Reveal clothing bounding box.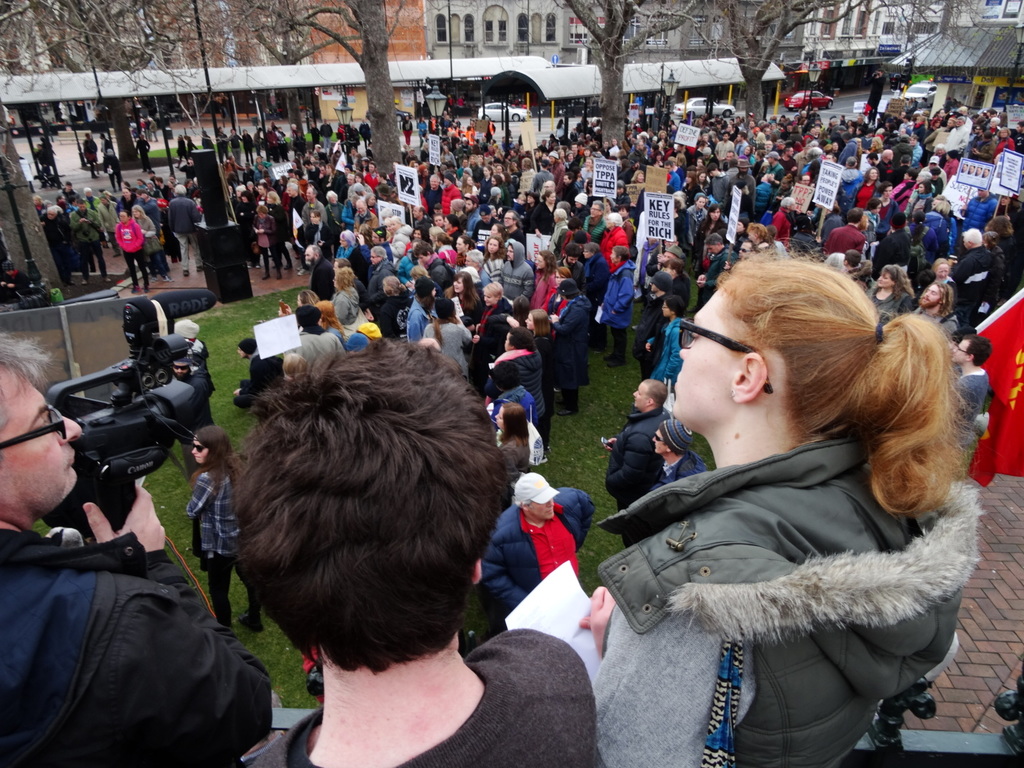
Revealed: [x1=505, y1=234, x2=535, y2=298].
